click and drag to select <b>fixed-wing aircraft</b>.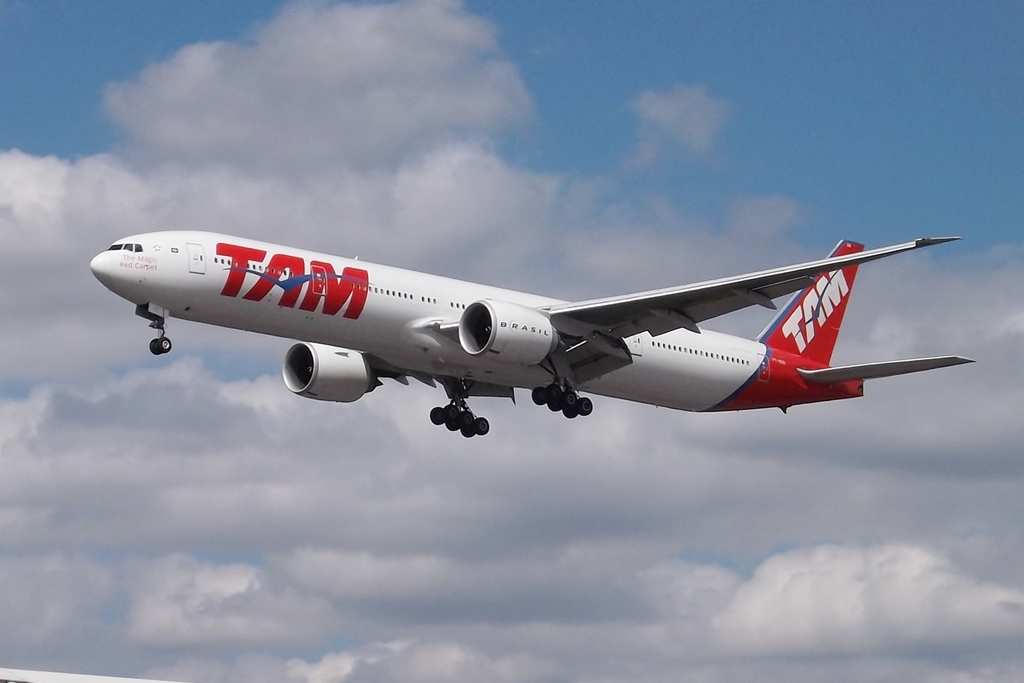
Selection: bbox=[88, 228, 978, 436].
